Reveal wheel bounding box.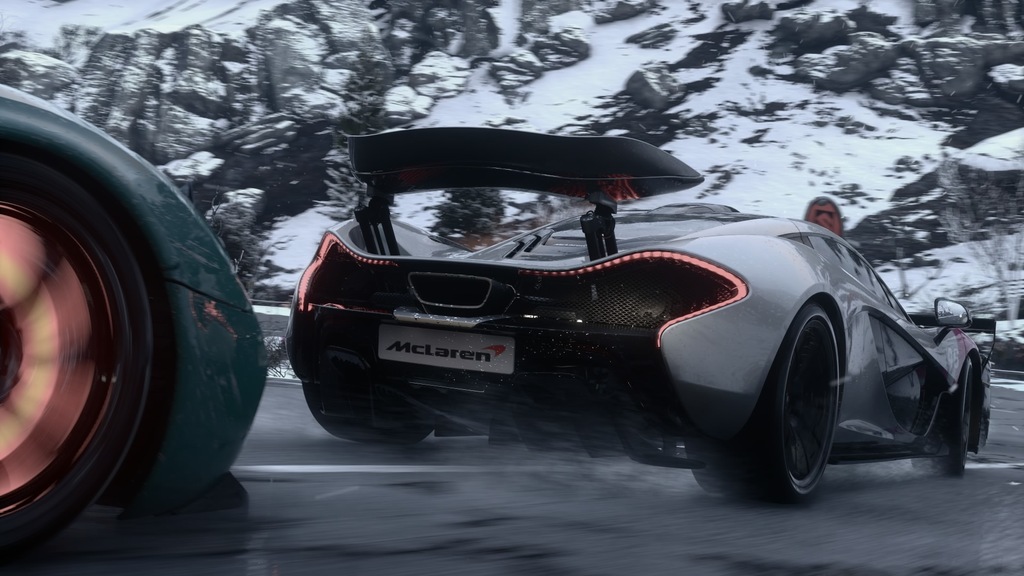
Revealed: Rect(0, 158, 154, 566).
